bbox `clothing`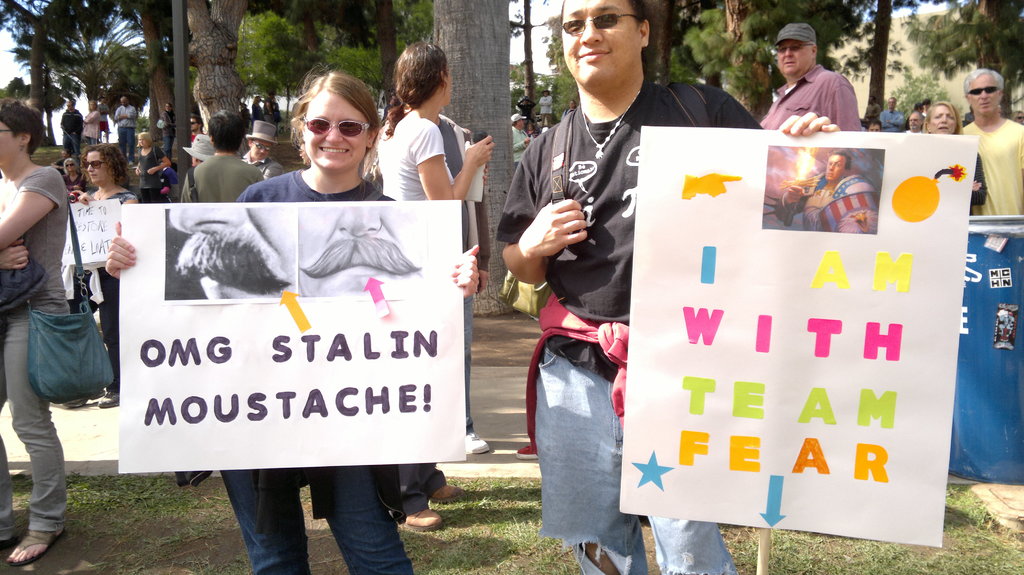
BBox(189, 143, 271, 203)
